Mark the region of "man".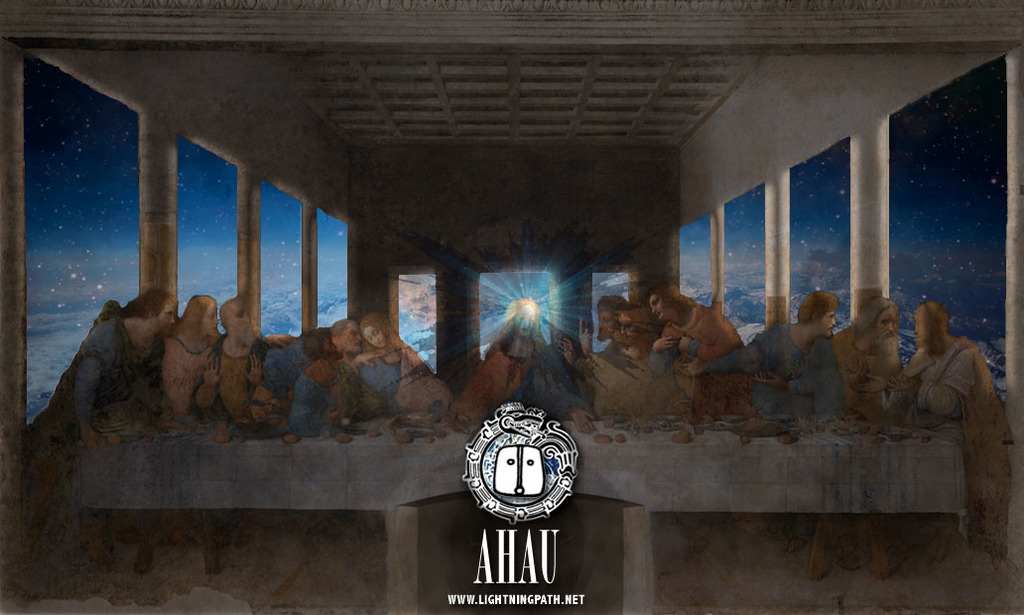
Region: <region>888, 299, 982, 414</region>.
